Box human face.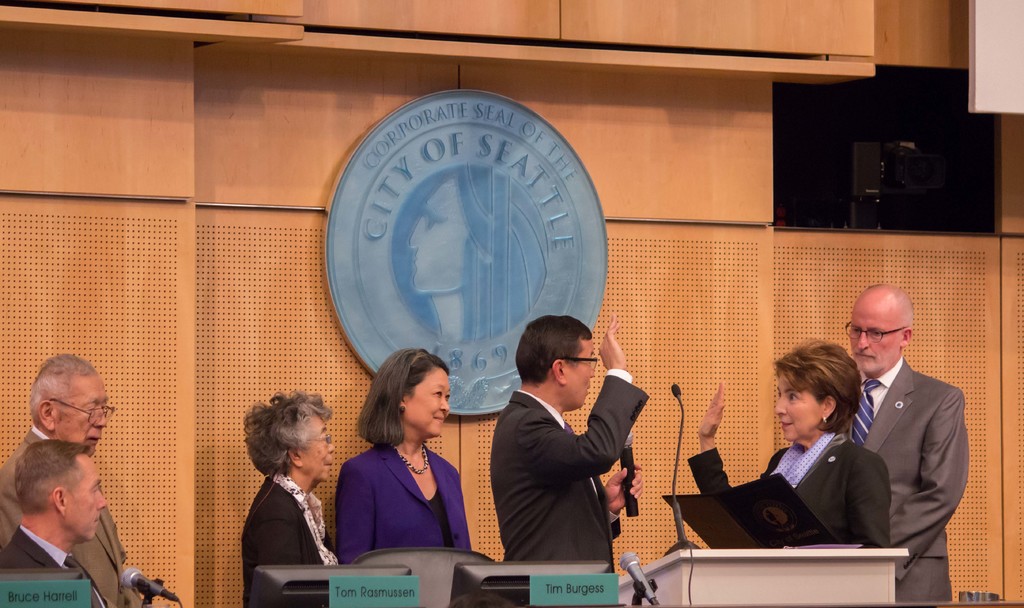
774, 372, 818, 443.
